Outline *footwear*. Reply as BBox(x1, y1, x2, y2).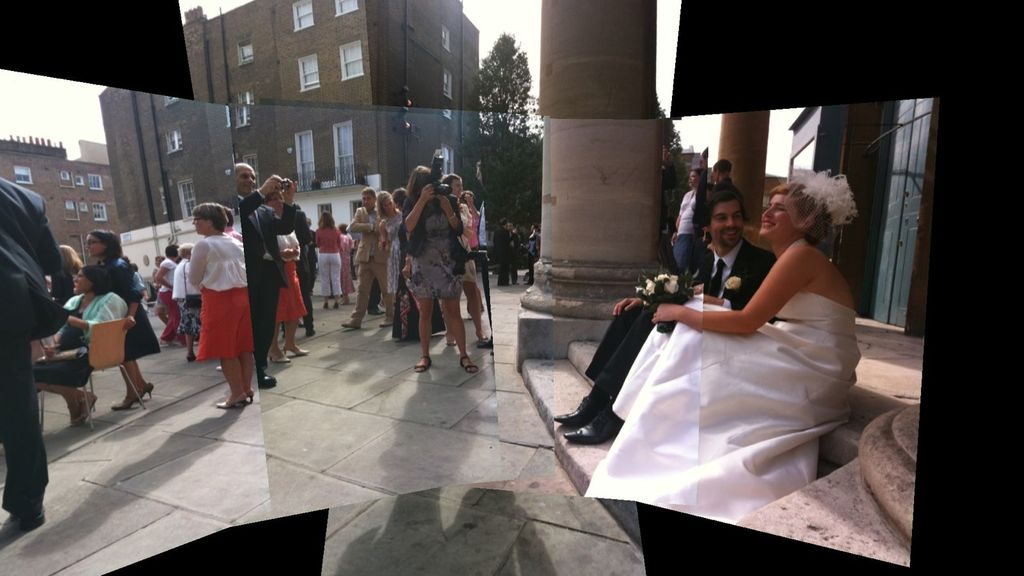
BBox(138, 378, 154, 398).
